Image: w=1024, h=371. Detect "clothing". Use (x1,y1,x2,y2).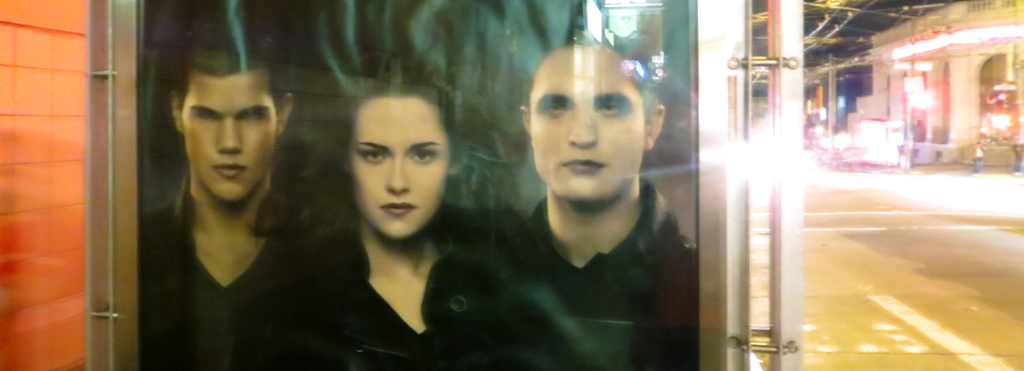
(120,98,338,358).
